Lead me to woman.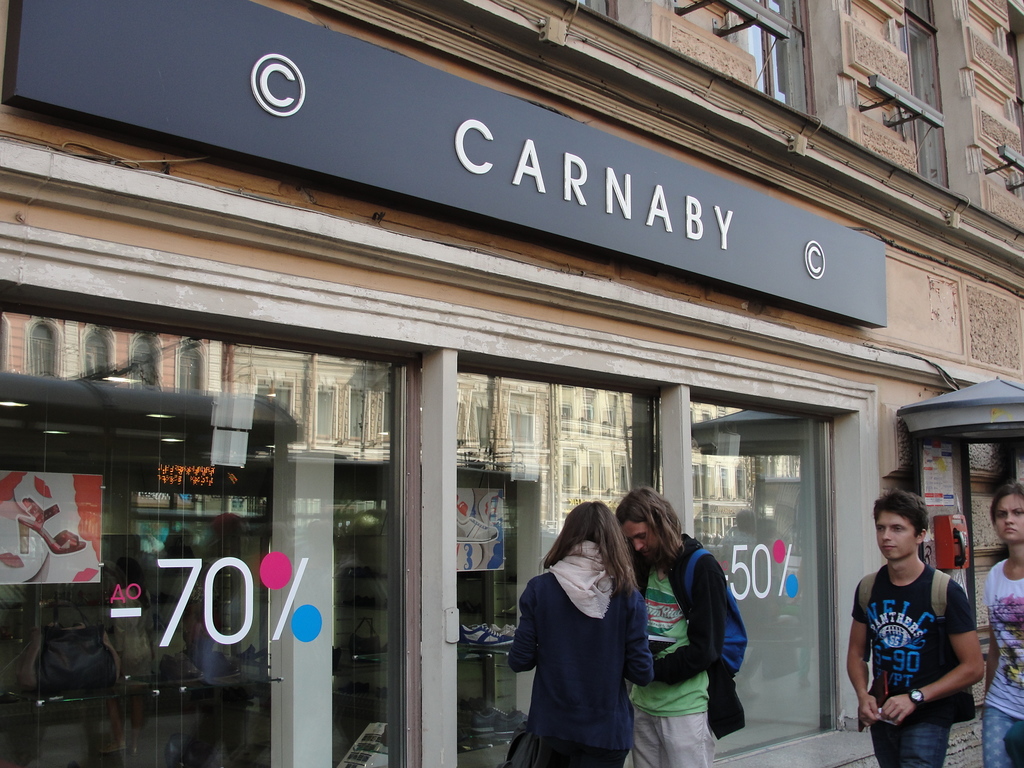
Lead to 985 484 1023 767.
